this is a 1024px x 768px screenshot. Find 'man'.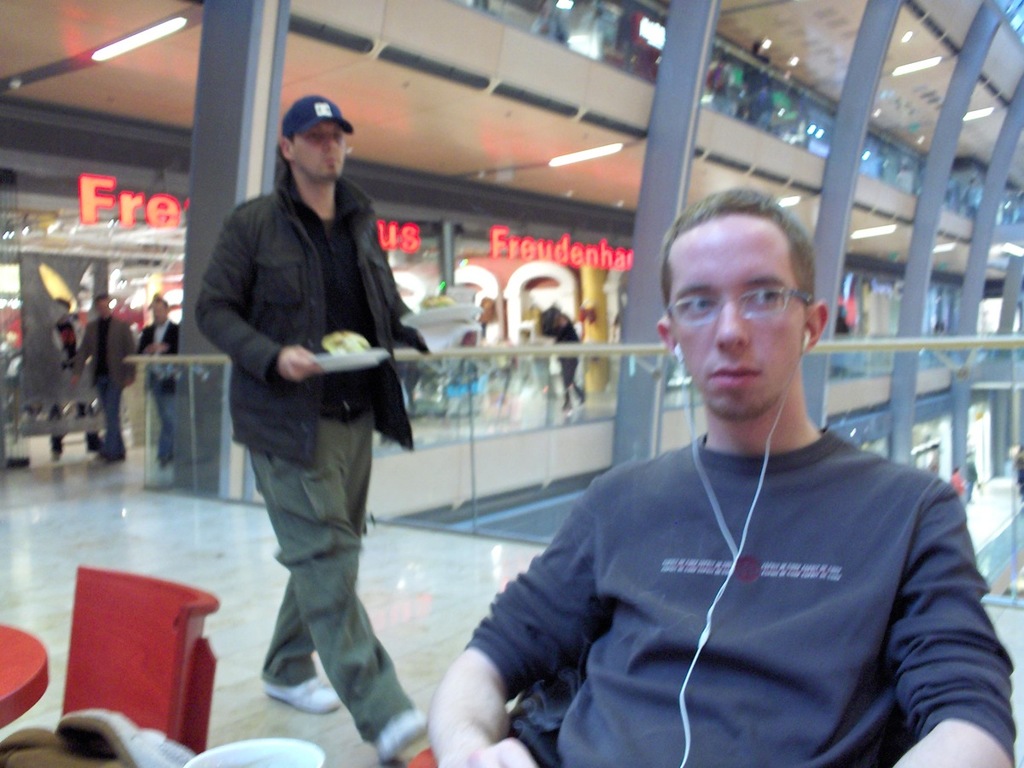
Bounding box: select_region(45, 298, 79, 457).
